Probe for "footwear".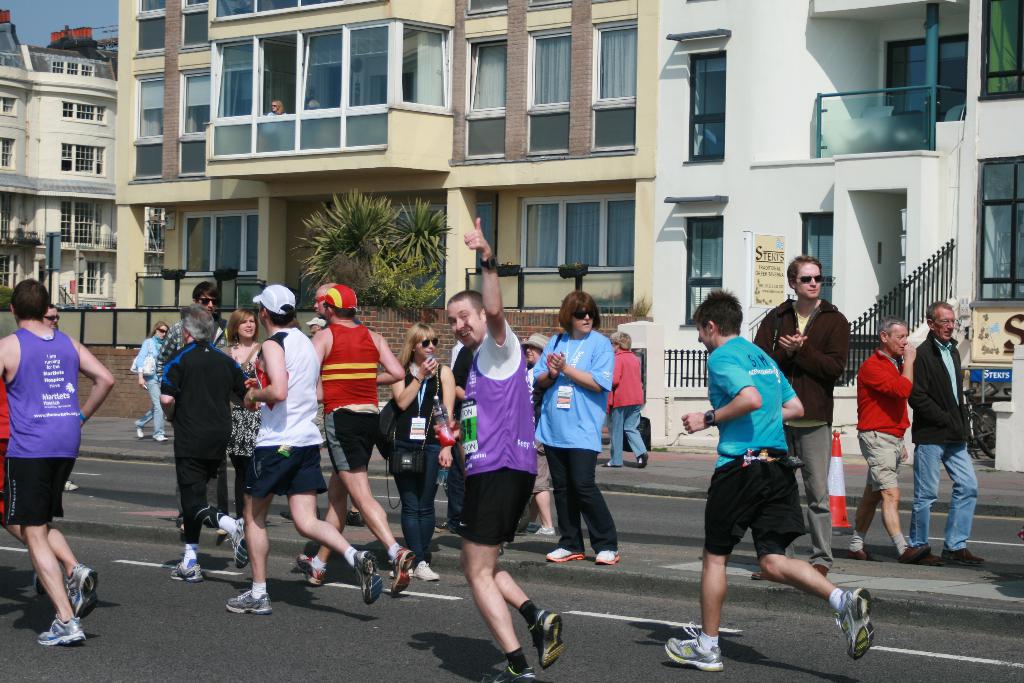
Probe result: (left=357, top=550, right=382, bottom=605).
